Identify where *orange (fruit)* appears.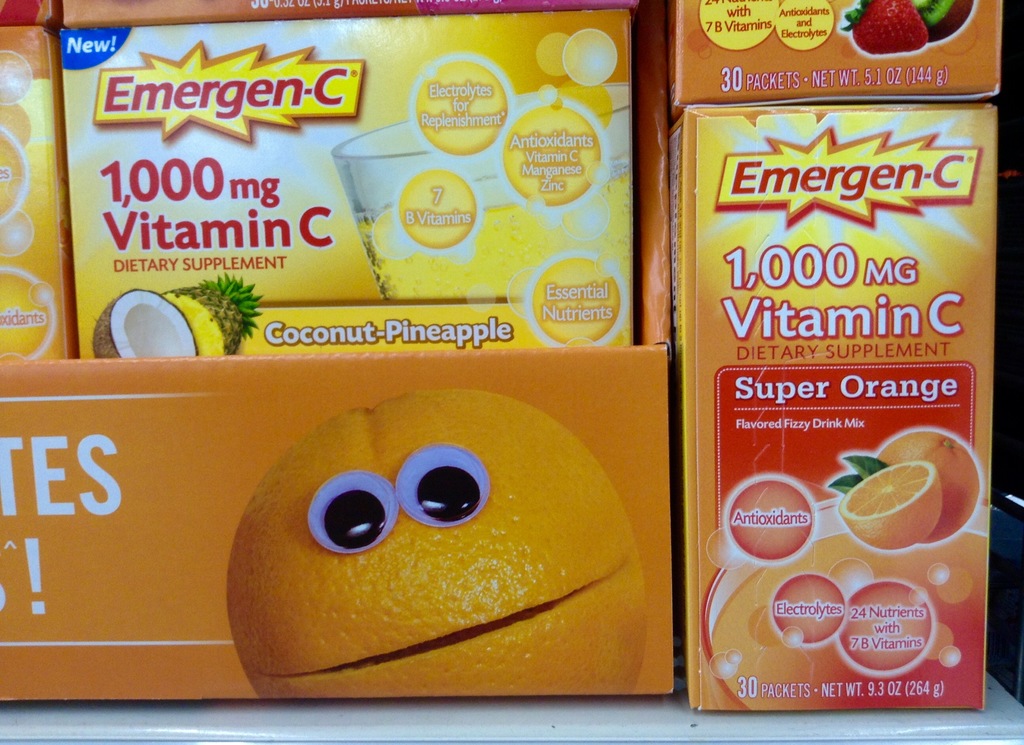
Appears at {"x1": 207, "y1": 369, "x2": 645, "y2": 682}.
